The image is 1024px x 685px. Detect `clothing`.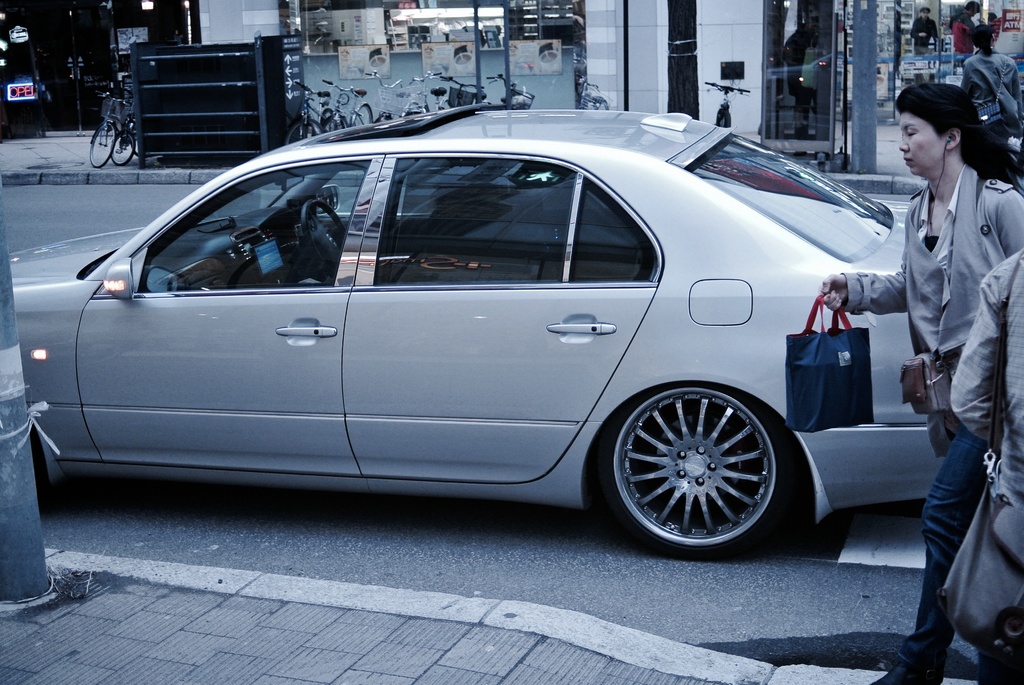
Detection: 945, 260, 1023, 684.
